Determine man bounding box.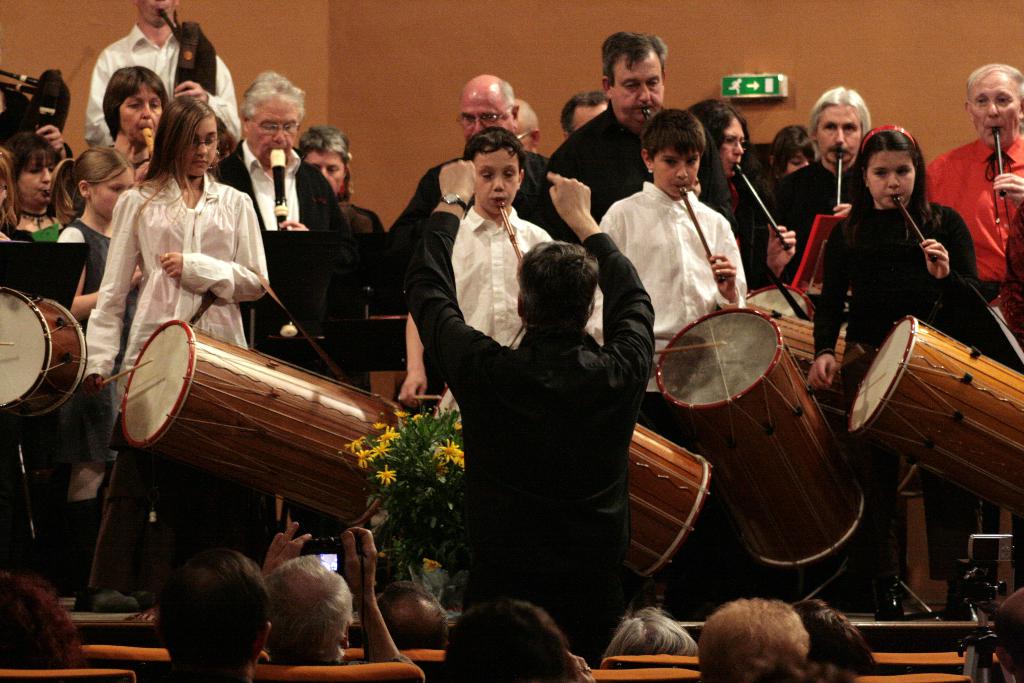
Determined: (257,523,422,667).
